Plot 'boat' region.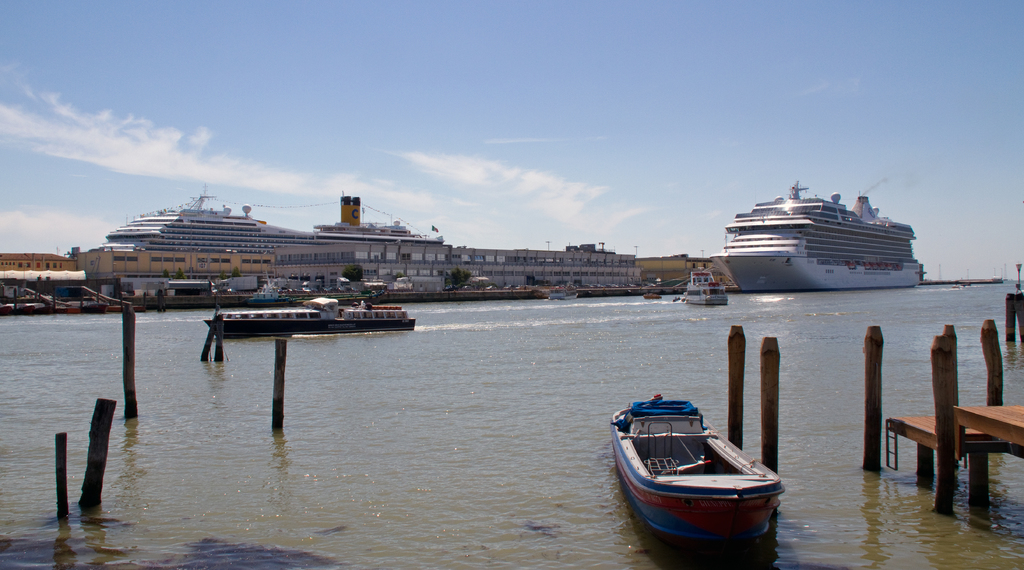
Plotted at [611, 379, 794, 551].
